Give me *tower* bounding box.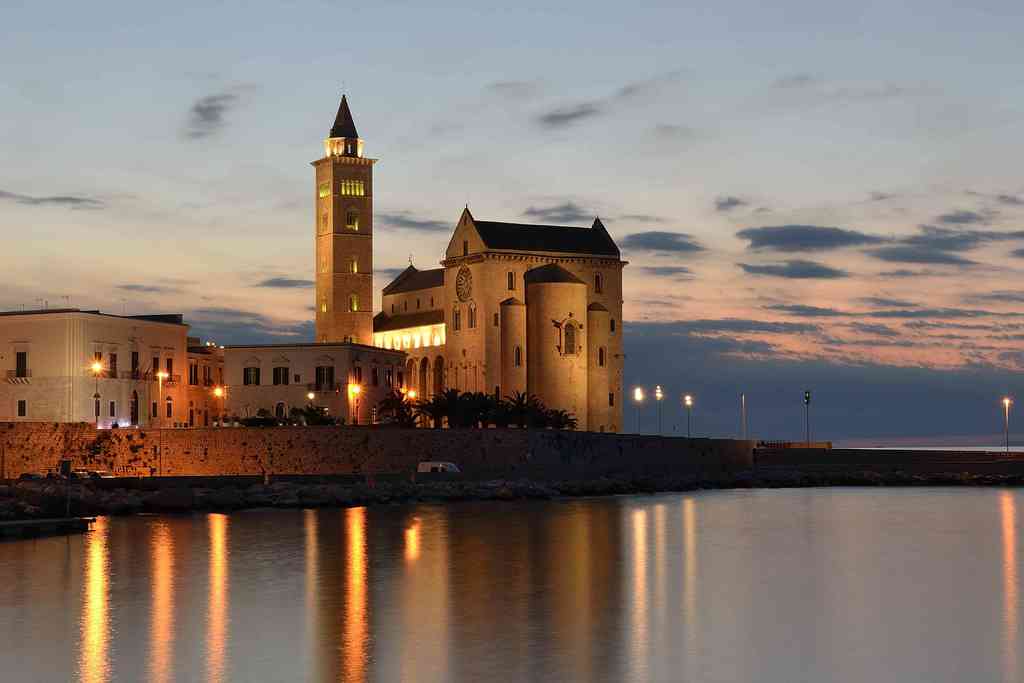
locate(306, 78, 380, 346).
